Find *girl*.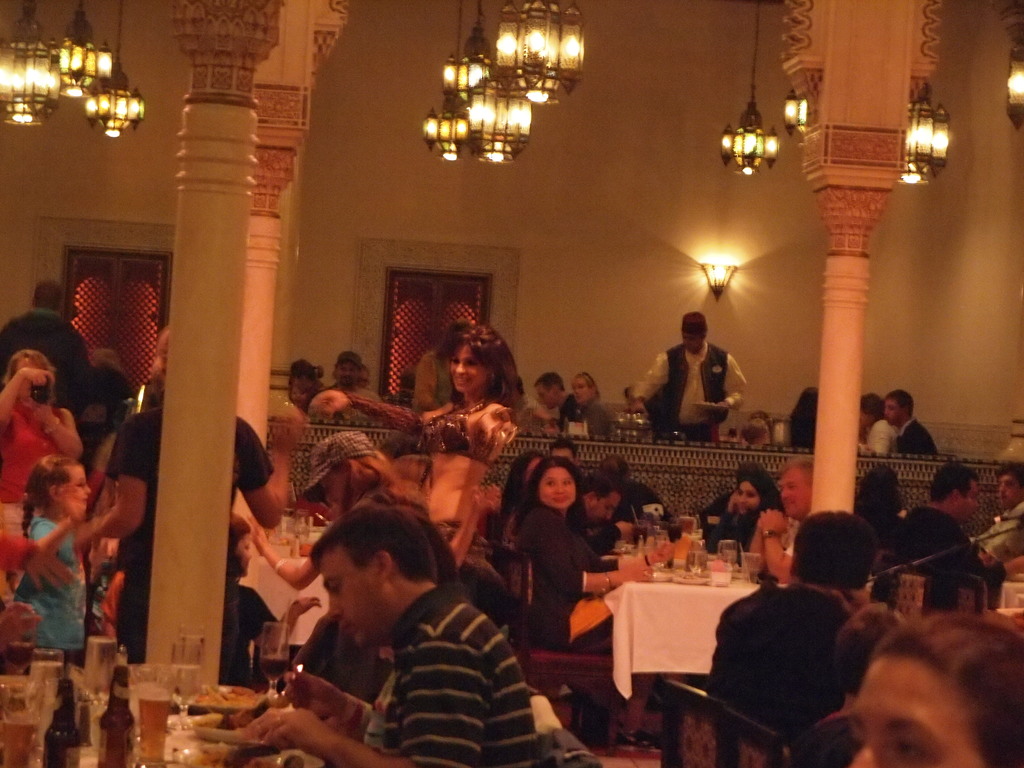
{"left": 22, "top": 455, "right": 86, "bottom": 661}.
